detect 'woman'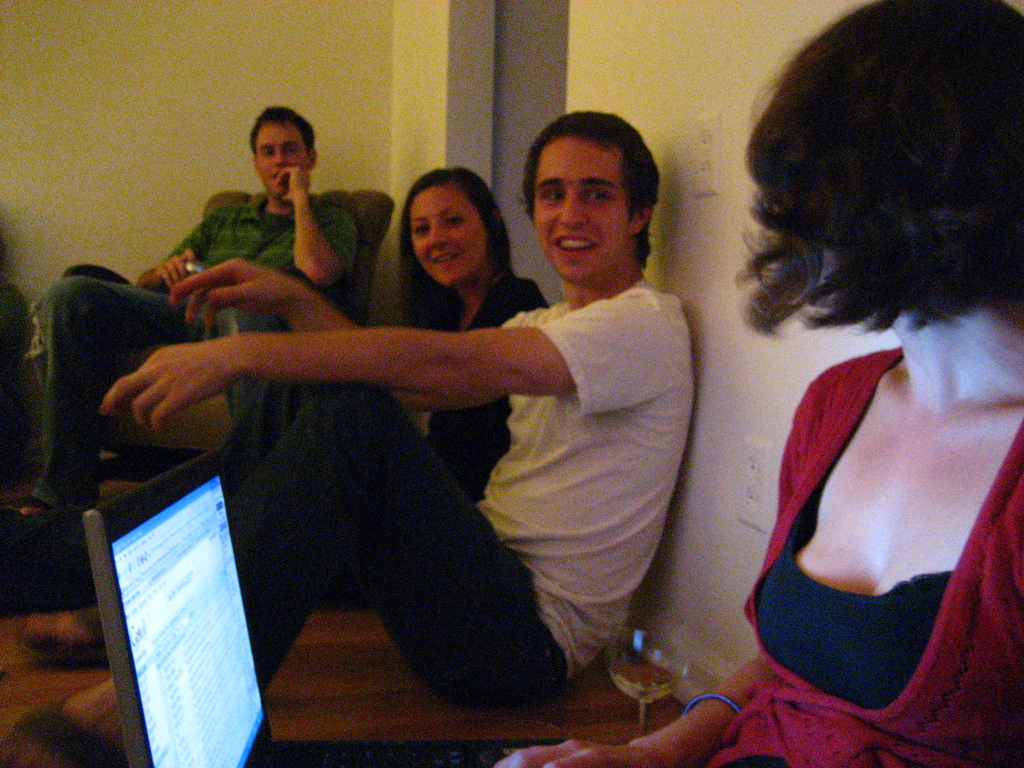
(x1=493, y1=0, x2=1023, y2=767)
